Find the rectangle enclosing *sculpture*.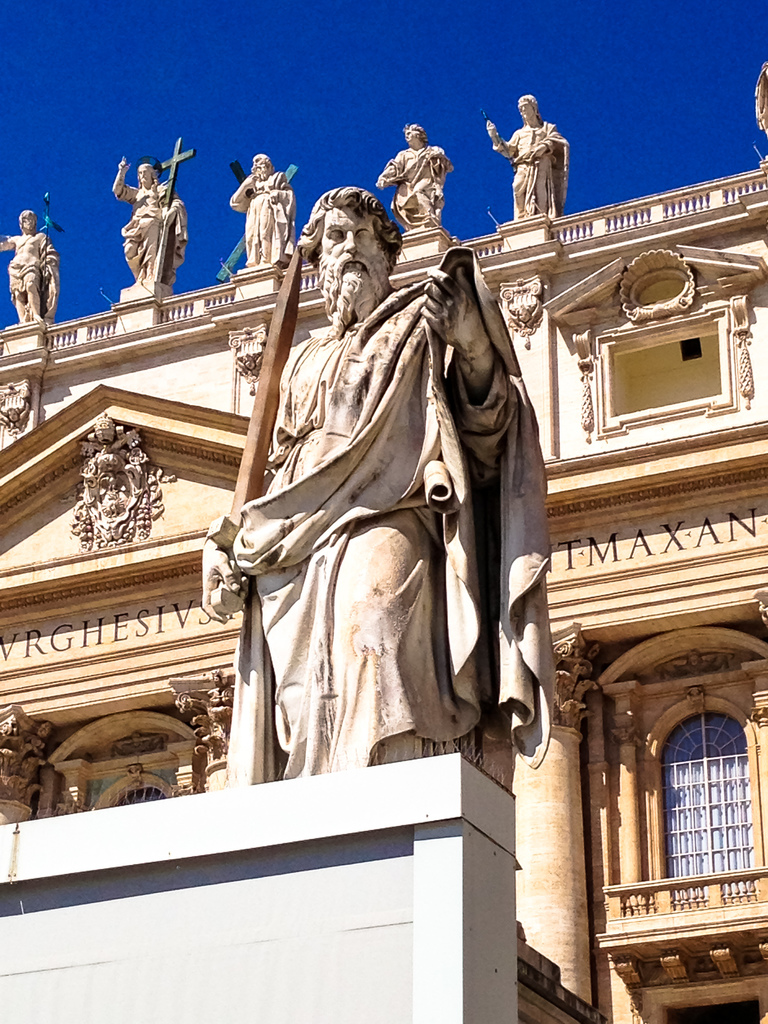
Rect(220, 141, 303, 273).
